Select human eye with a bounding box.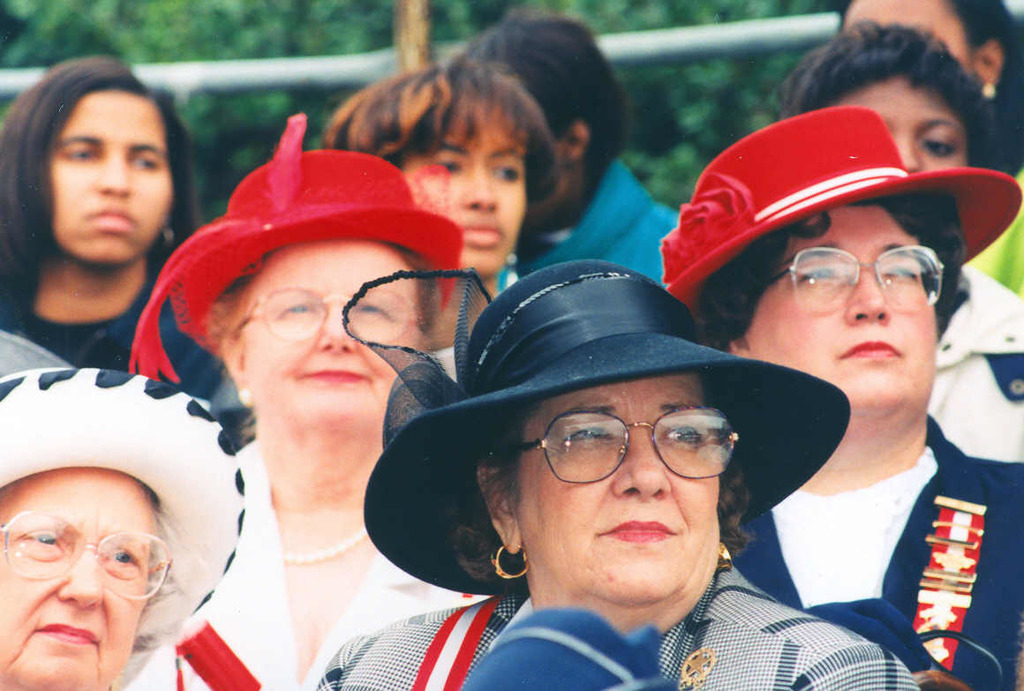
BBox(355, 297, 387, 316).
